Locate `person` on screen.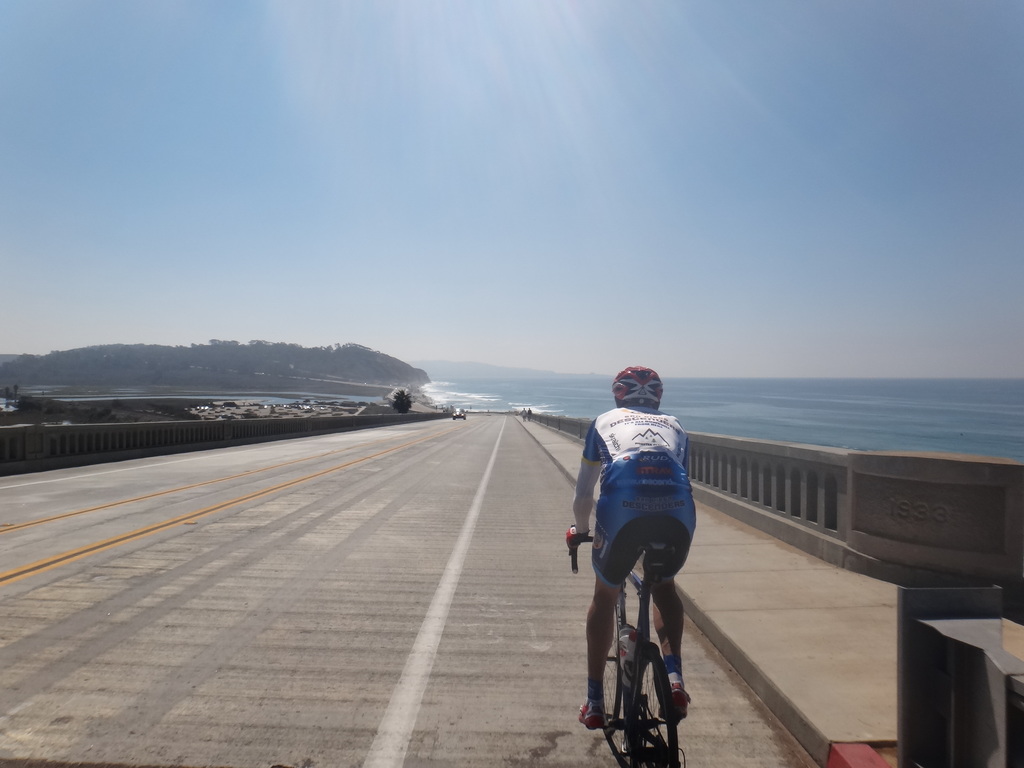
On screen at bbox=[574, 367, 697, 744].
